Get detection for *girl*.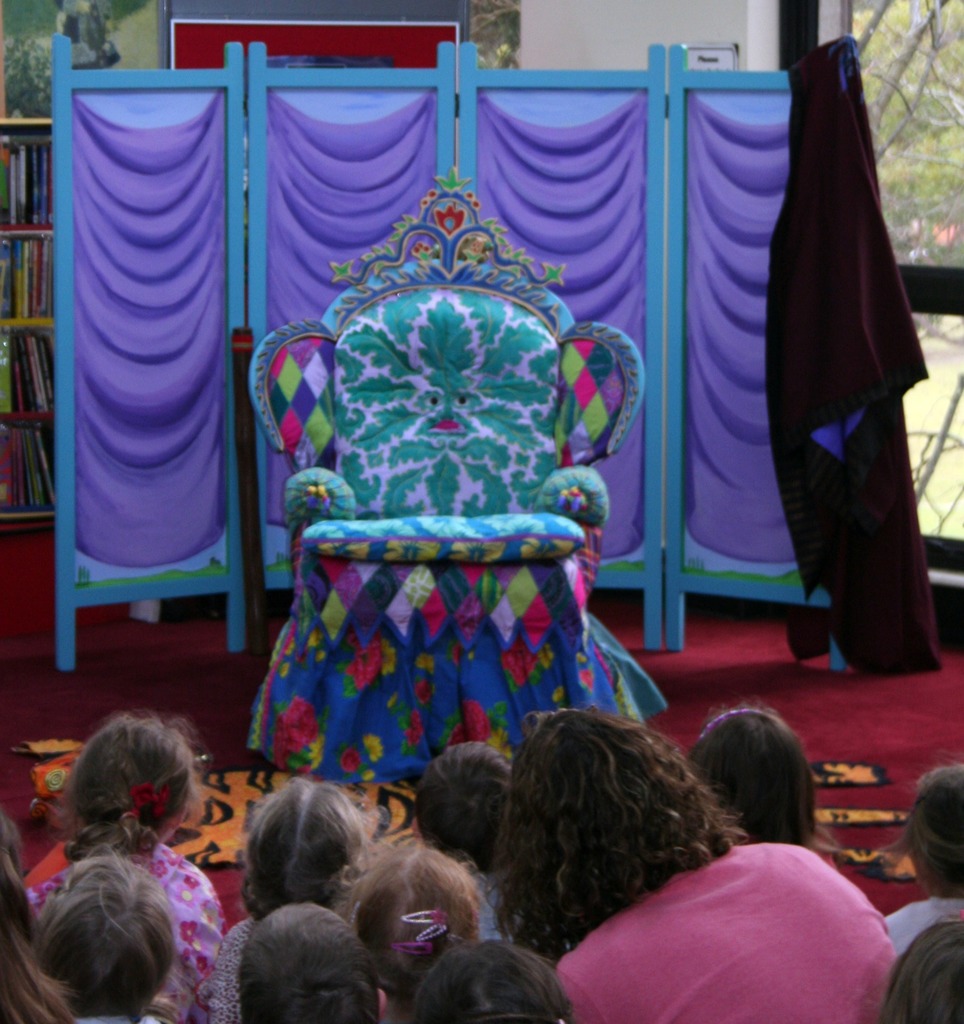
Detection: <box>878,765,963,951</box>.
